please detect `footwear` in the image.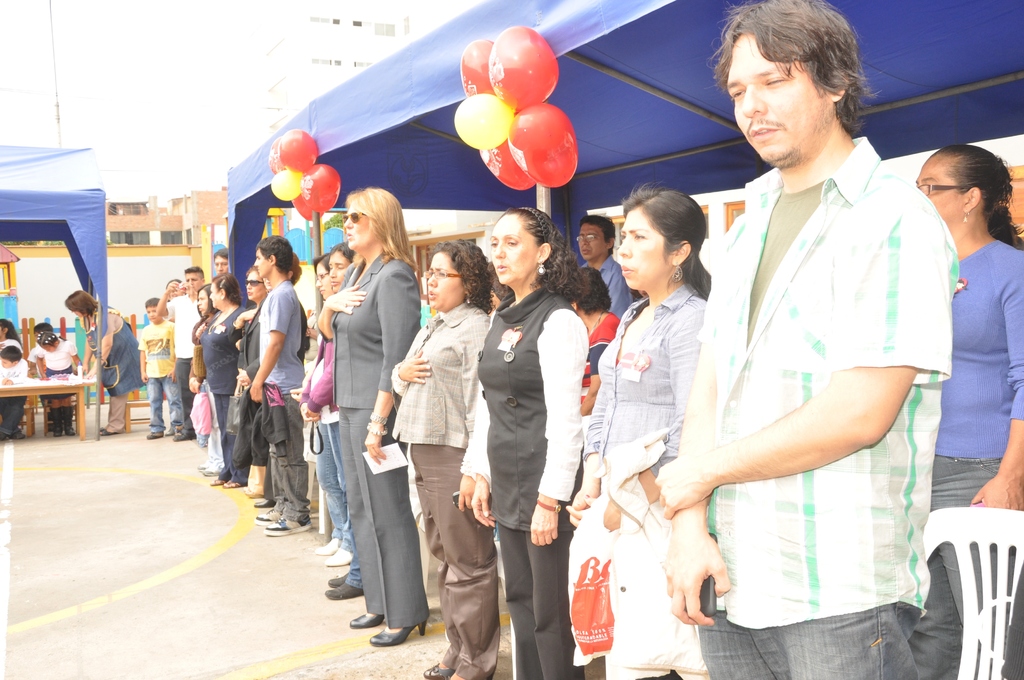
(253, 507, 285, 524).
